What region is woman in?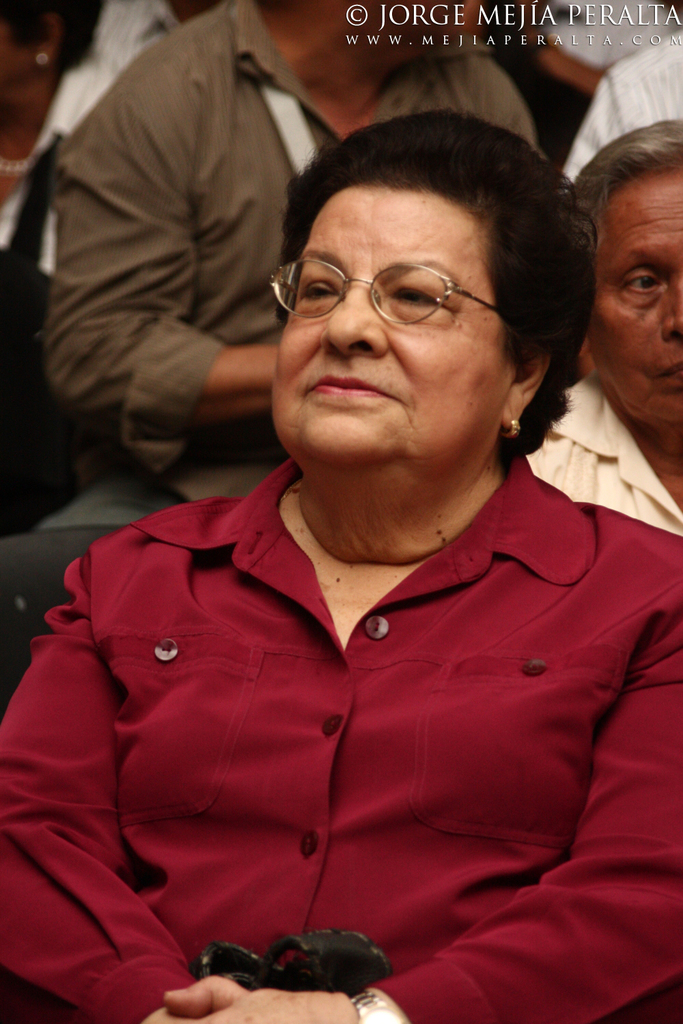
BBox(0, 49, 682, 924).
